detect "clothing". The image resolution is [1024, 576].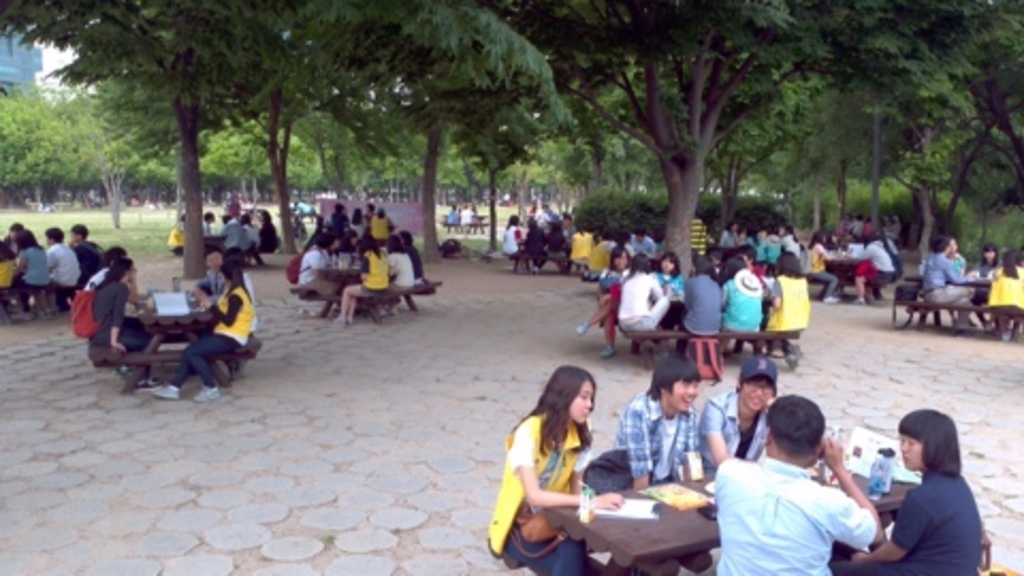
85, 269, 149, 373.
